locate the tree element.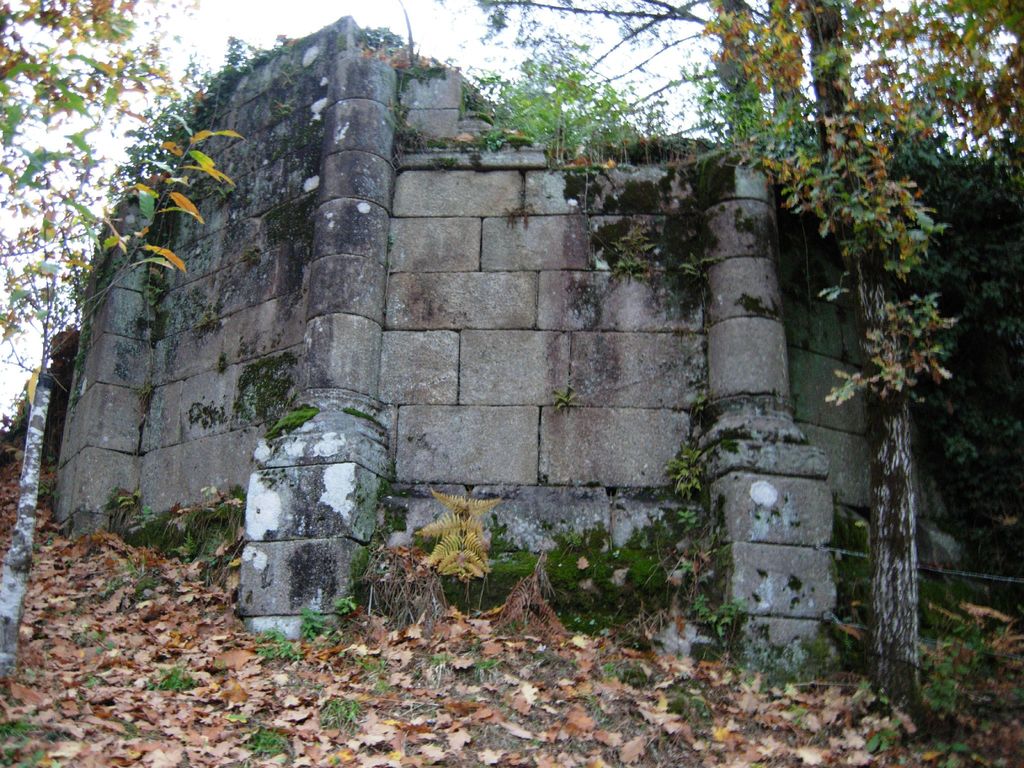
Element bbox: (x1=739, y1=67, x2=988, y2=644).
